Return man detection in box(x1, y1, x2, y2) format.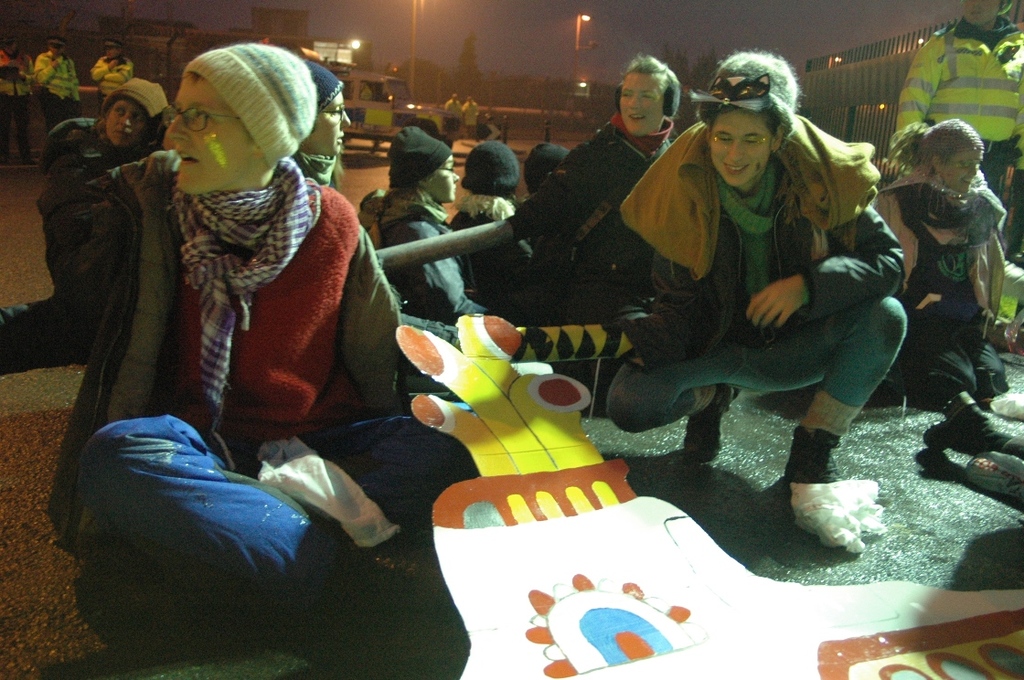
box(39, 43, 75, 161).
